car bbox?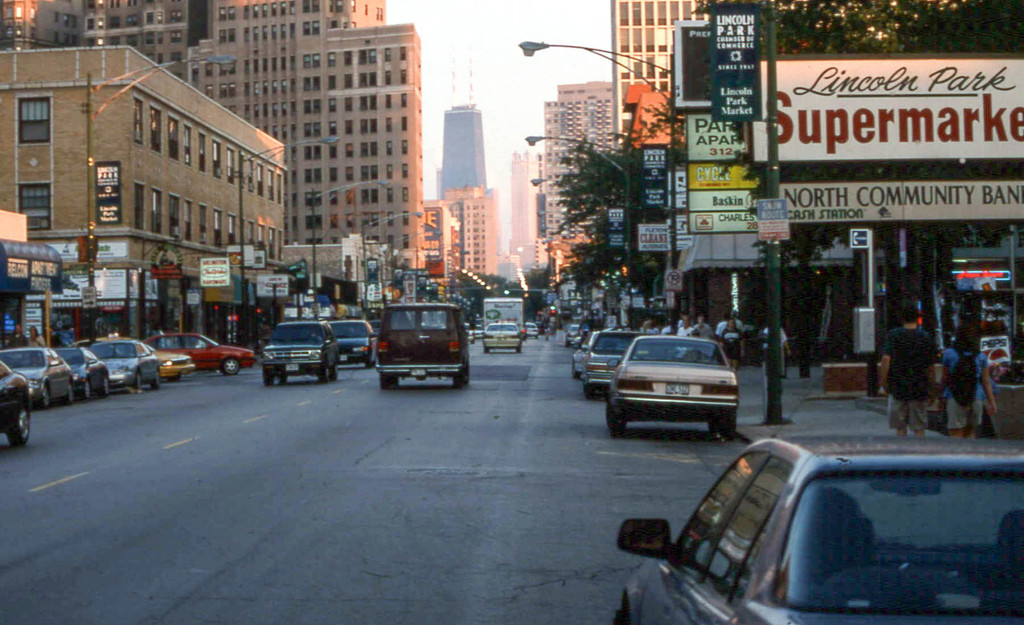
568:325:641:396
